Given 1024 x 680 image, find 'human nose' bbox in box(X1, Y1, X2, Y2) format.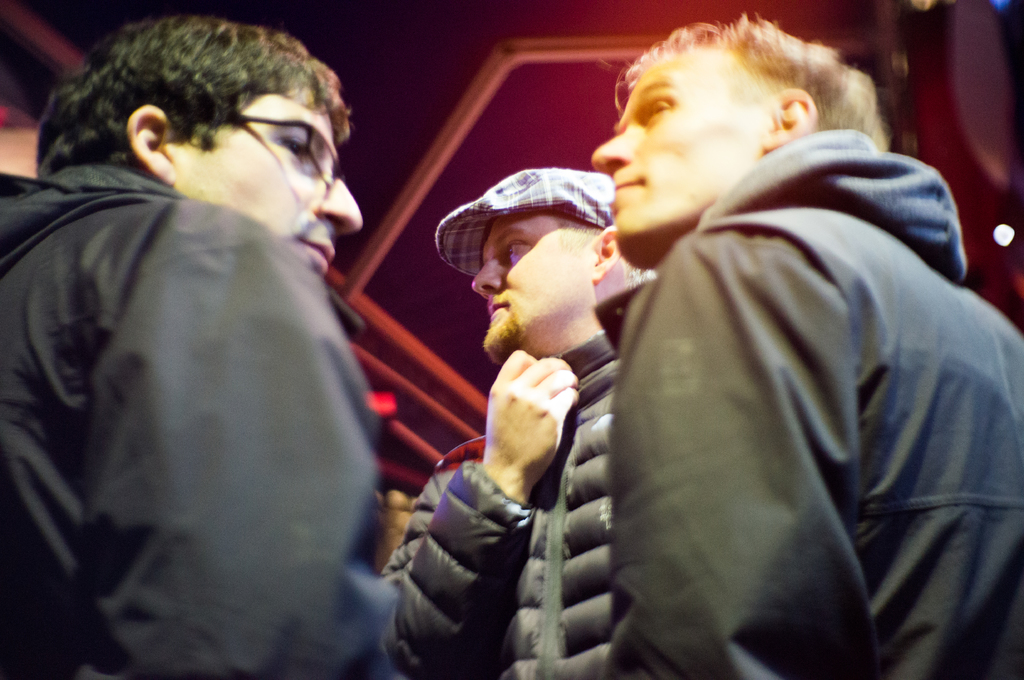
box(470, 256, 502, 302).
